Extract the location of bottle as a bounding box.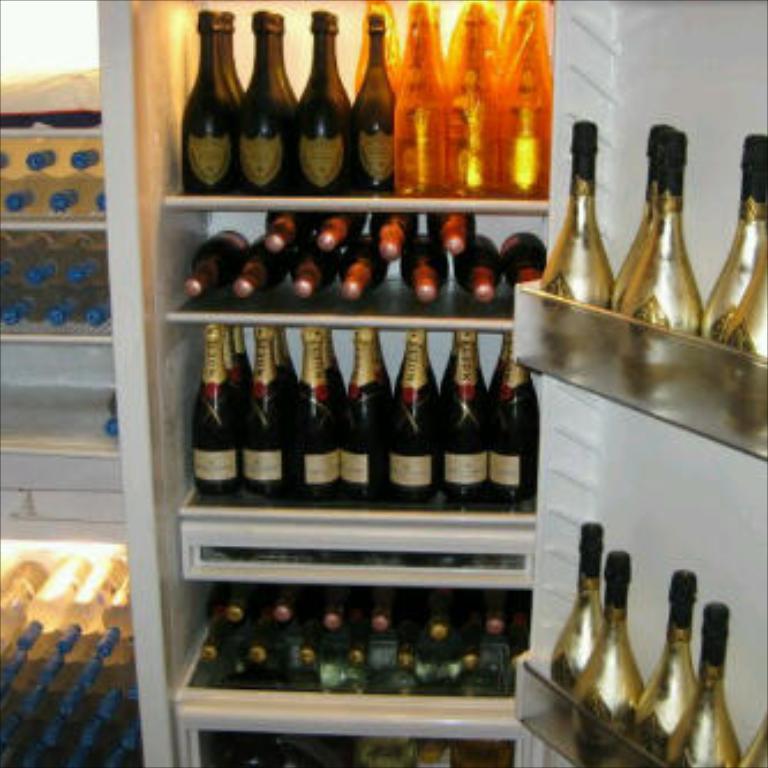
(x1=339, y1=238, x2=385, y2=309).
